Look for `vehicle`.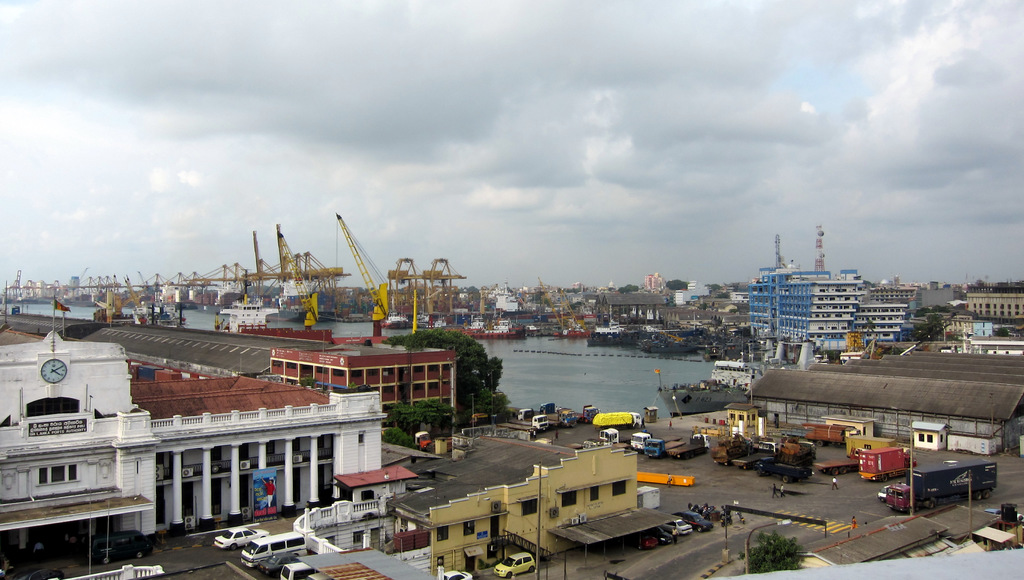
Found: bbox(627, 427, 668, 456).
